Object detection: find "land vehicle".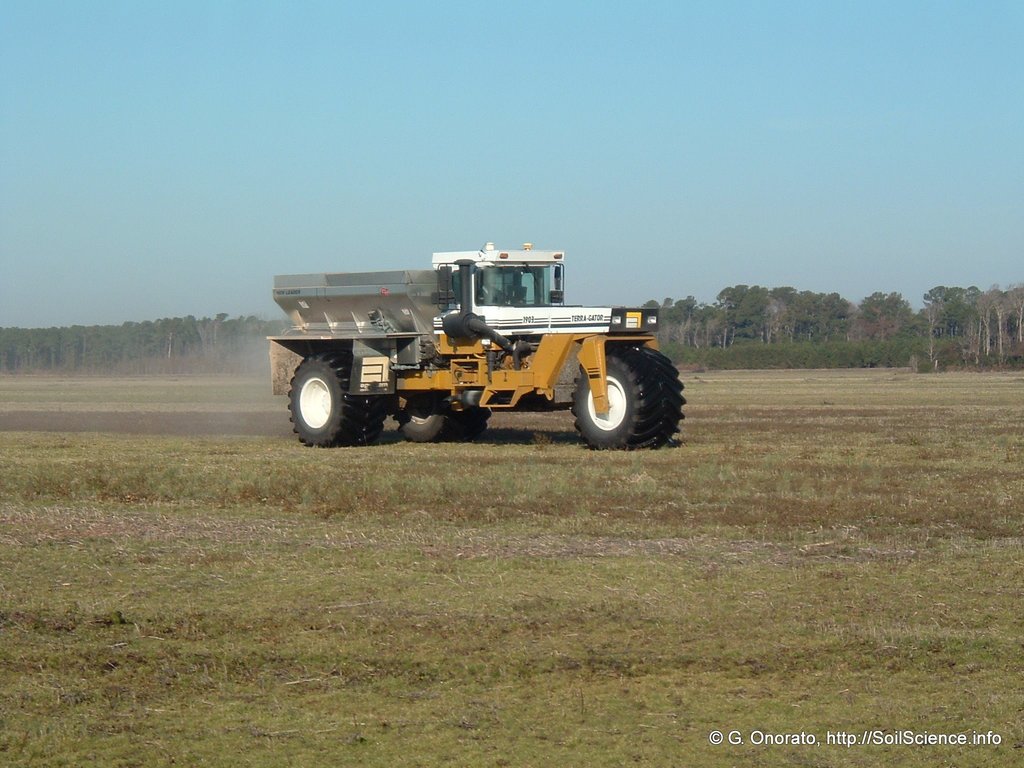
bbox=(268, 244, 687, 448).
